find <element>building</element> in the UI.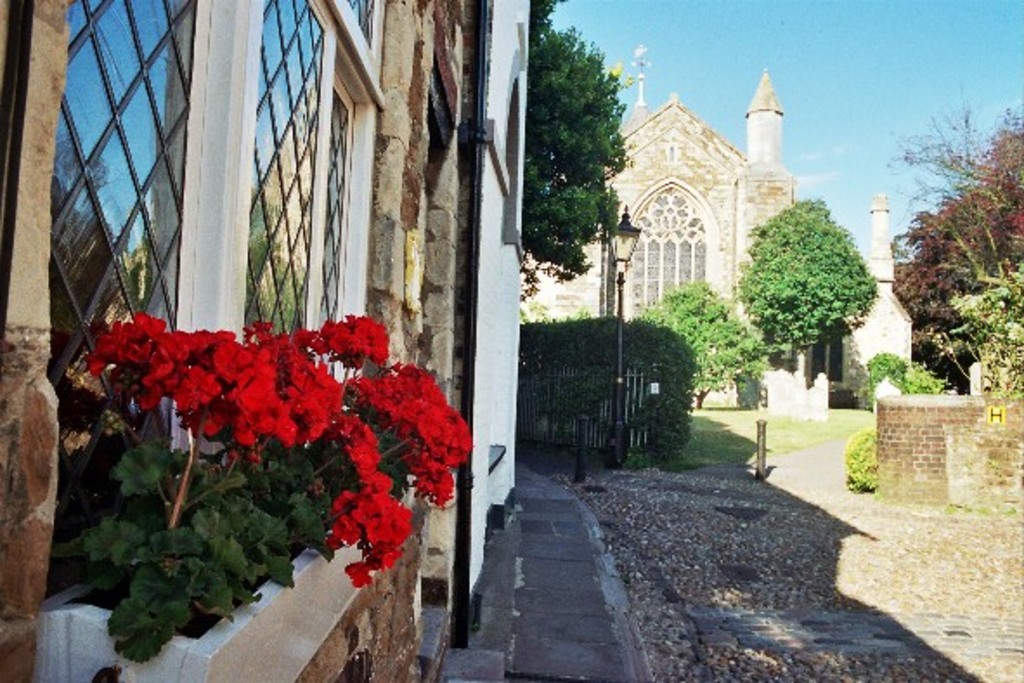
UI element at <region>520, 64, 799, 399</region>.
